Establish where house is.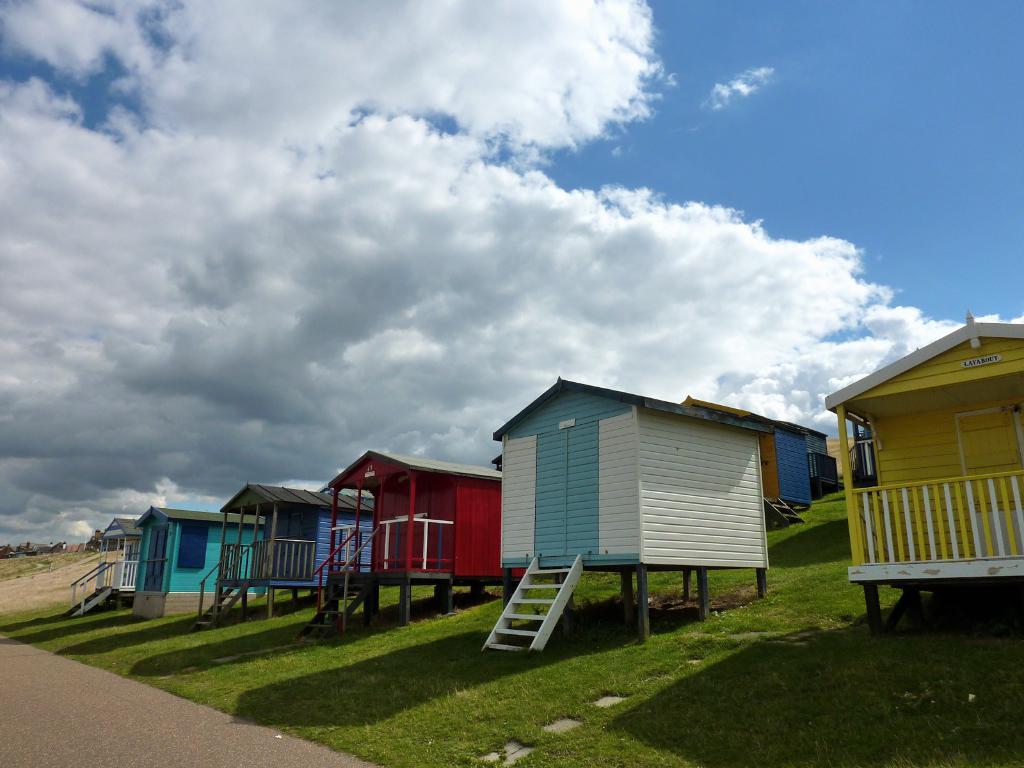
Established at bbox(67, 521, 138, 611).
